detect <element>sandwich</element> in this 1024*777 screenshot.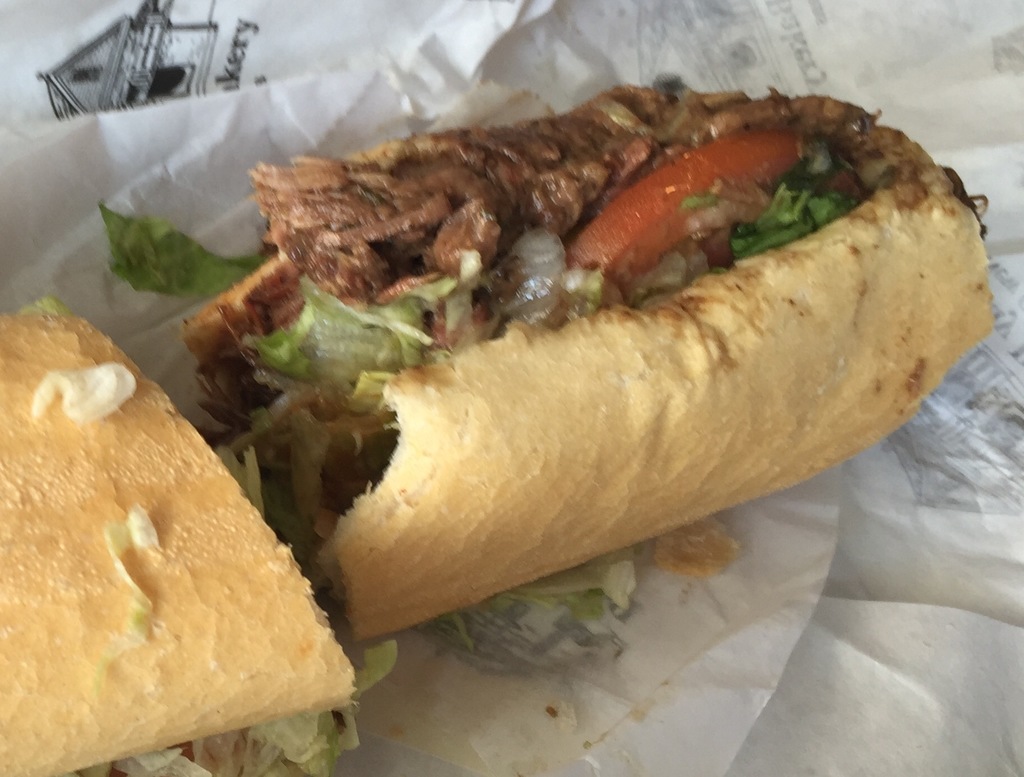
Detection: <bbox>182, 72, 1003, 637</bbox>.
